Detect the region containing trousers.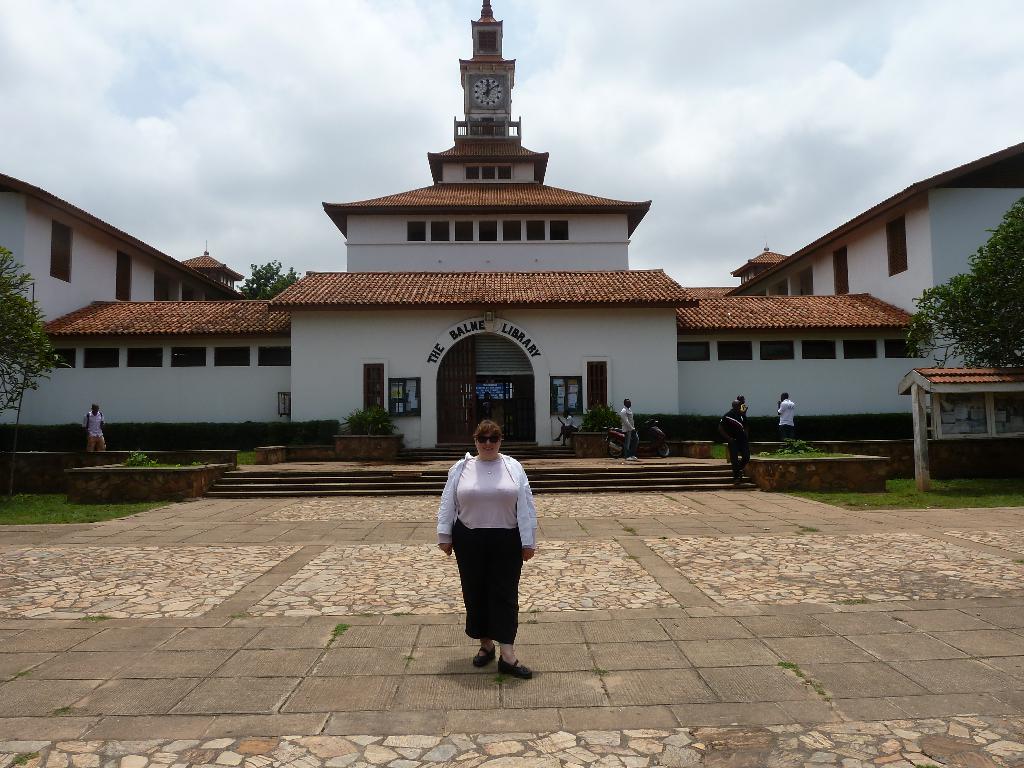
l=87, t=435, r=109, b=451.
